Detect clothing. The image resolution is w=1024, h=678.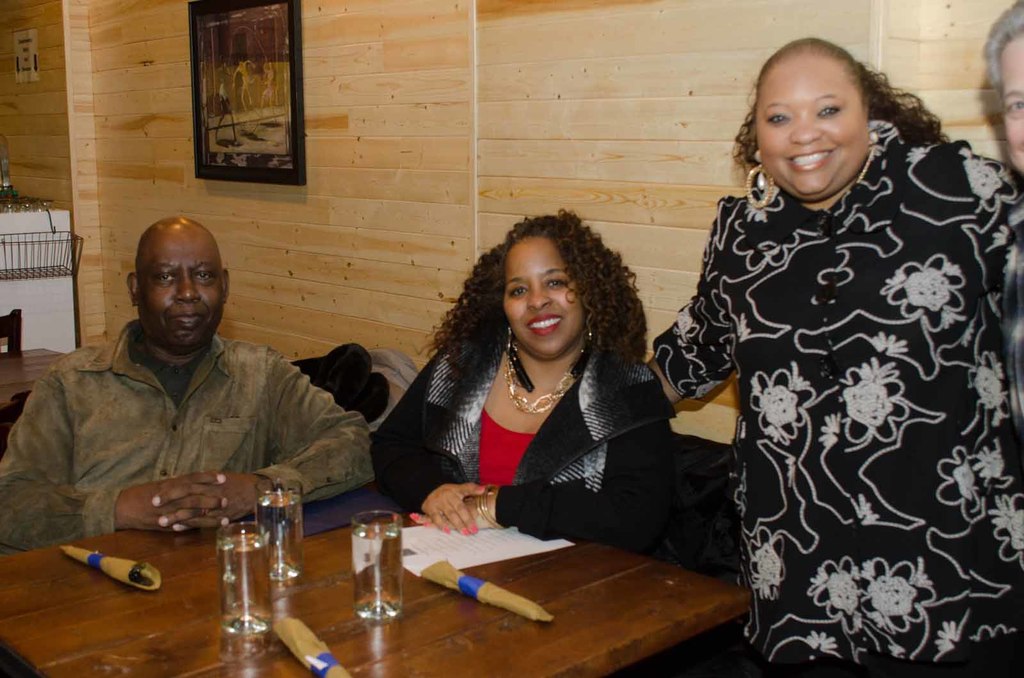
[653, 124, 1023, 677].
